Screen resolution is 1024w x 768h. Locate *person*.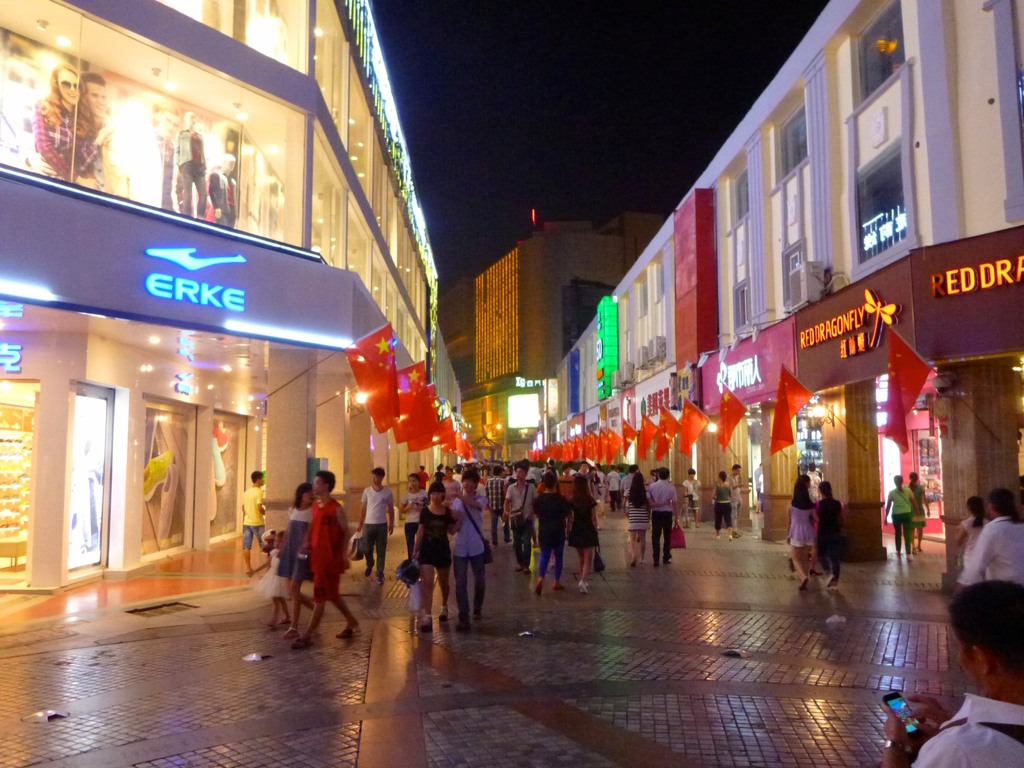
[784,474,817,590].
